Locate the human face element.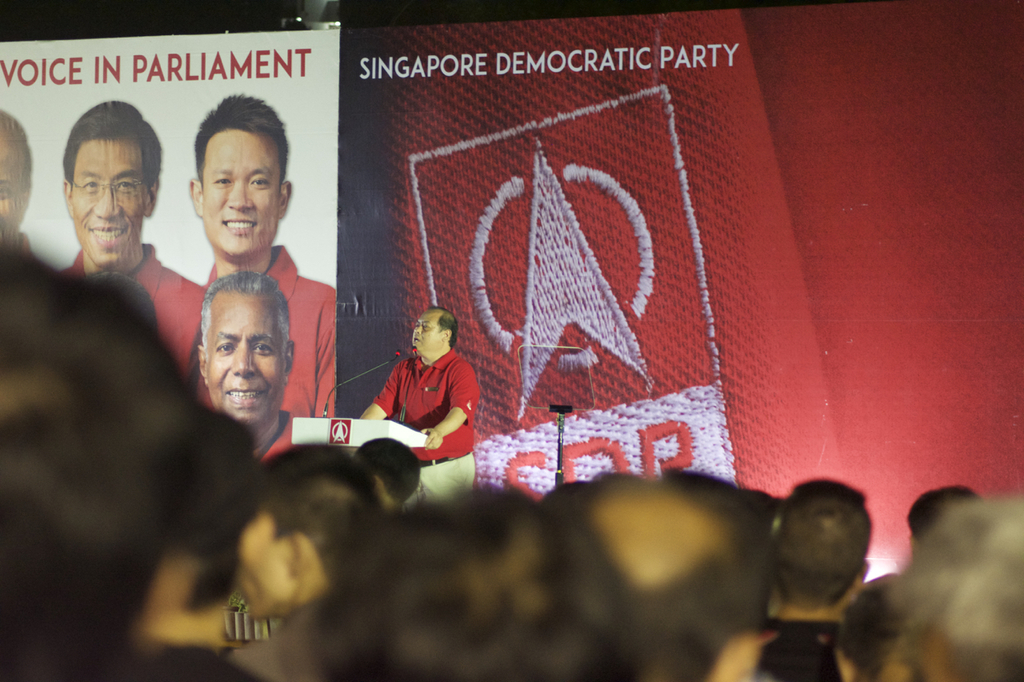
Element bbox: 233 506 292 618.
